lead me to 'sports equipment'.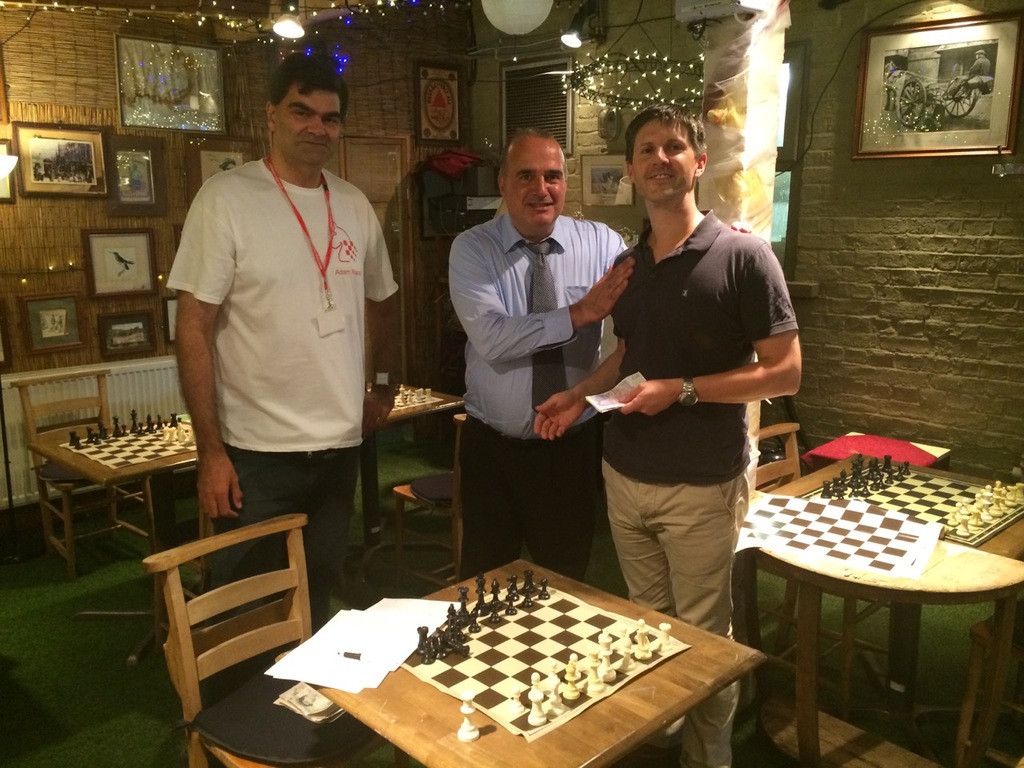
Lead to l=399, t=563, r=694, b=746.
